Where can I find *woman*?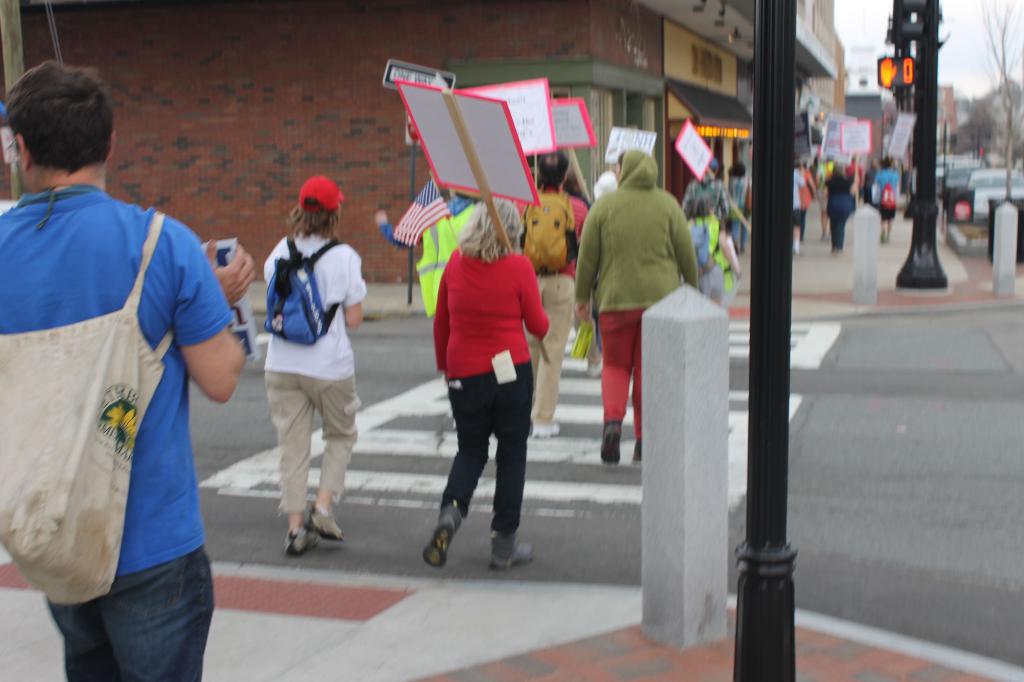
You can find it at {"x1": 257, "y1": 177, "x2": 370, "y2": 558}.
